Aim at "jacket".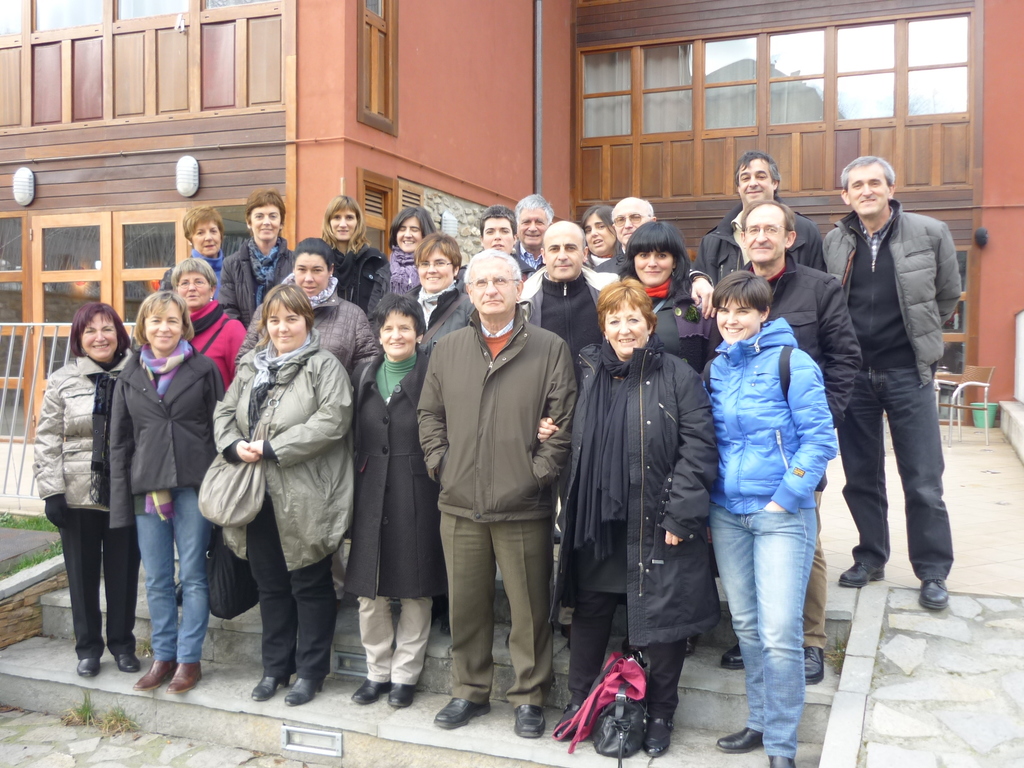
Aimed at left=219, top=237, right=293, bottom=332.
